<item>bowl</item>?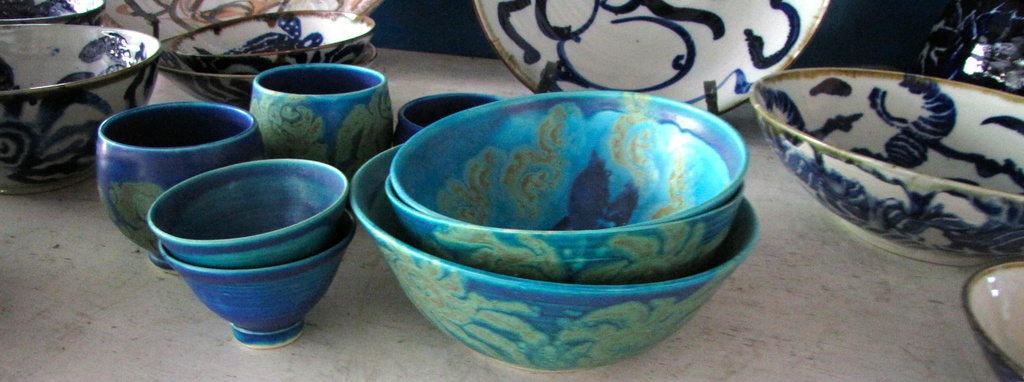
[100, 0, 387, 20]
